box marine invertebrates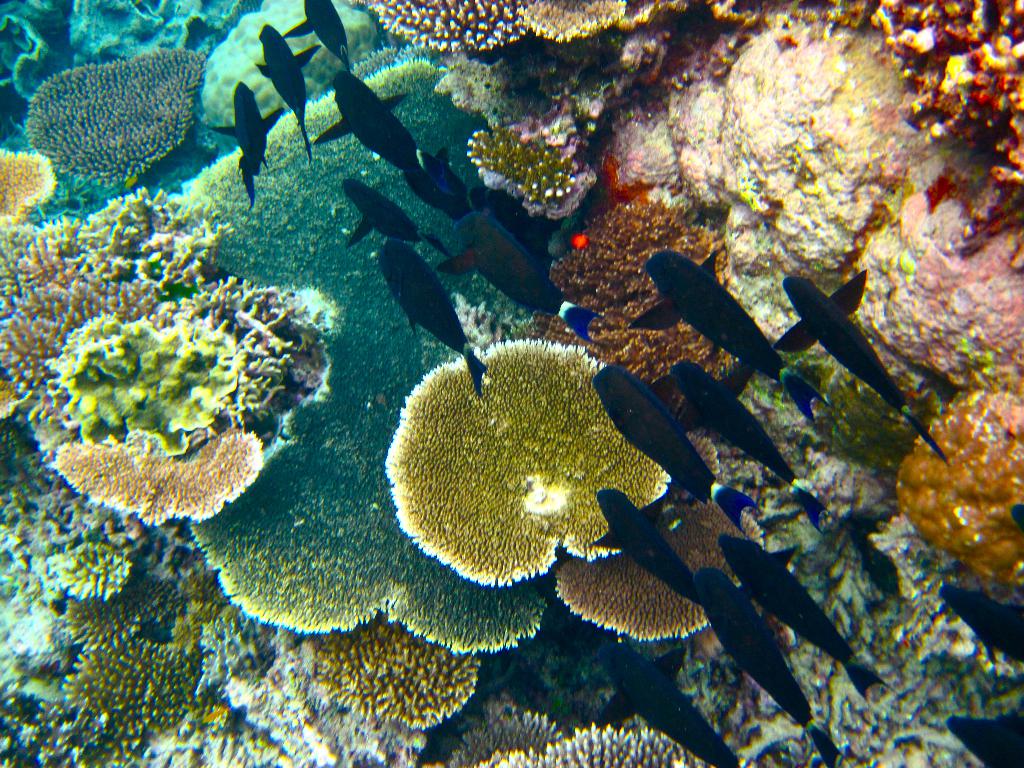
179/598/335/767
